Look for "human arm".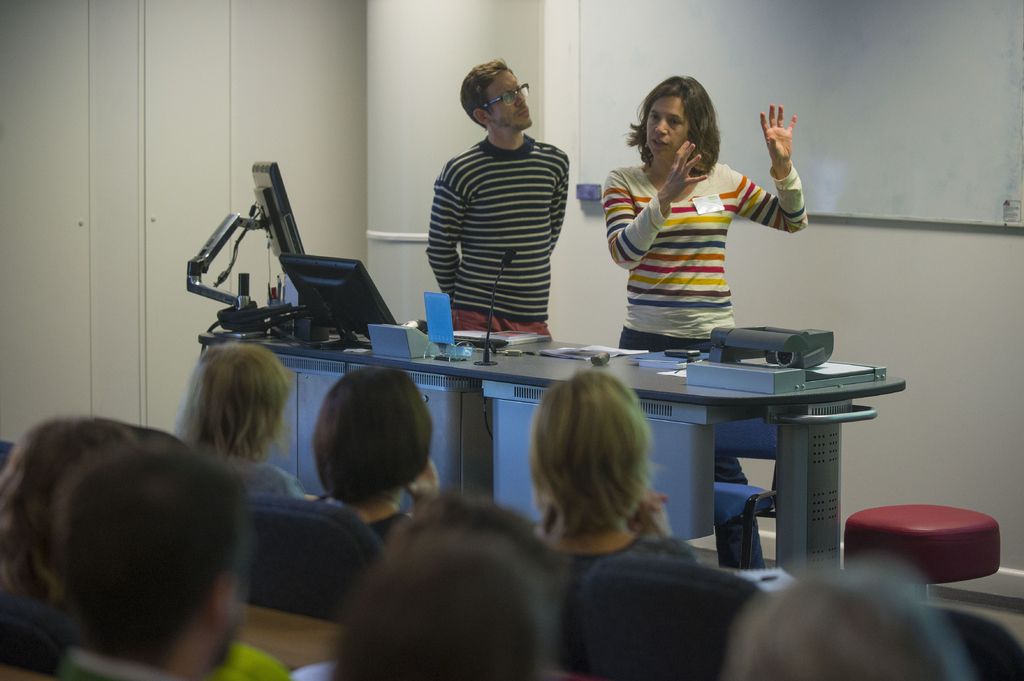
Found: bbox=(600, 138, 707, 275).
